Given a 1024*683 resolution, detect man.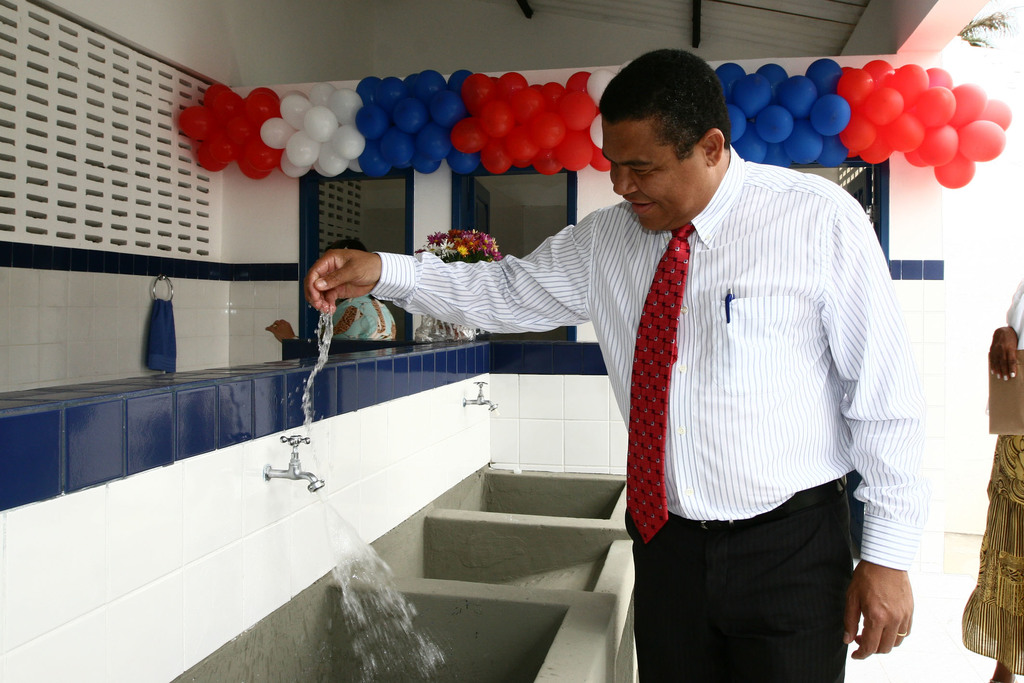
select_region(351, 74, 913, 645).
